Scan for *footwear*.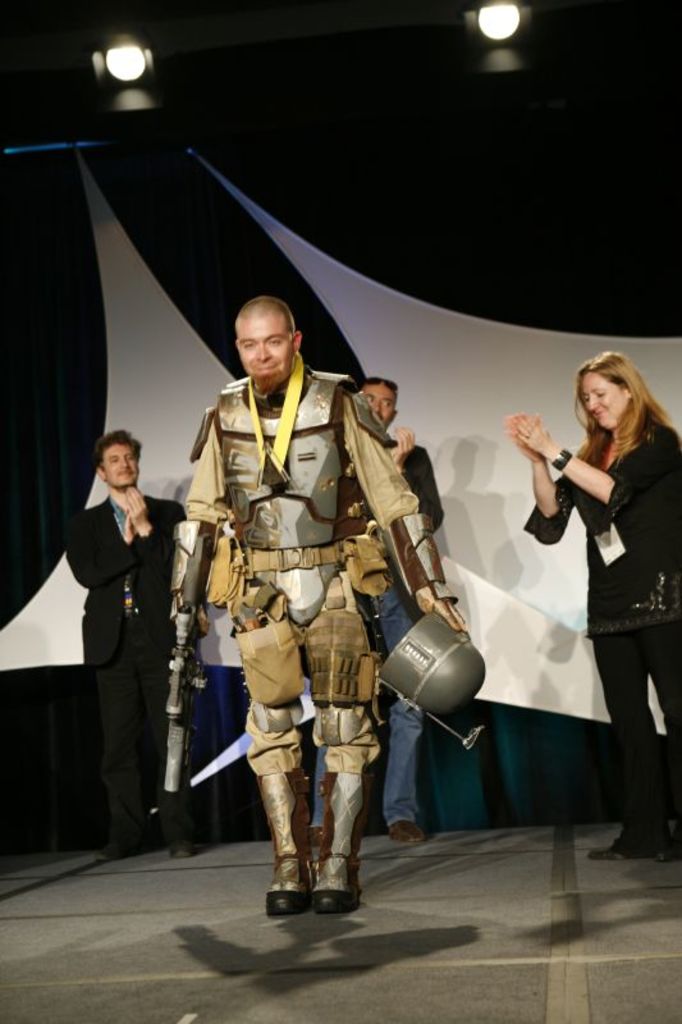
Scan result: 173 826 201 859.
